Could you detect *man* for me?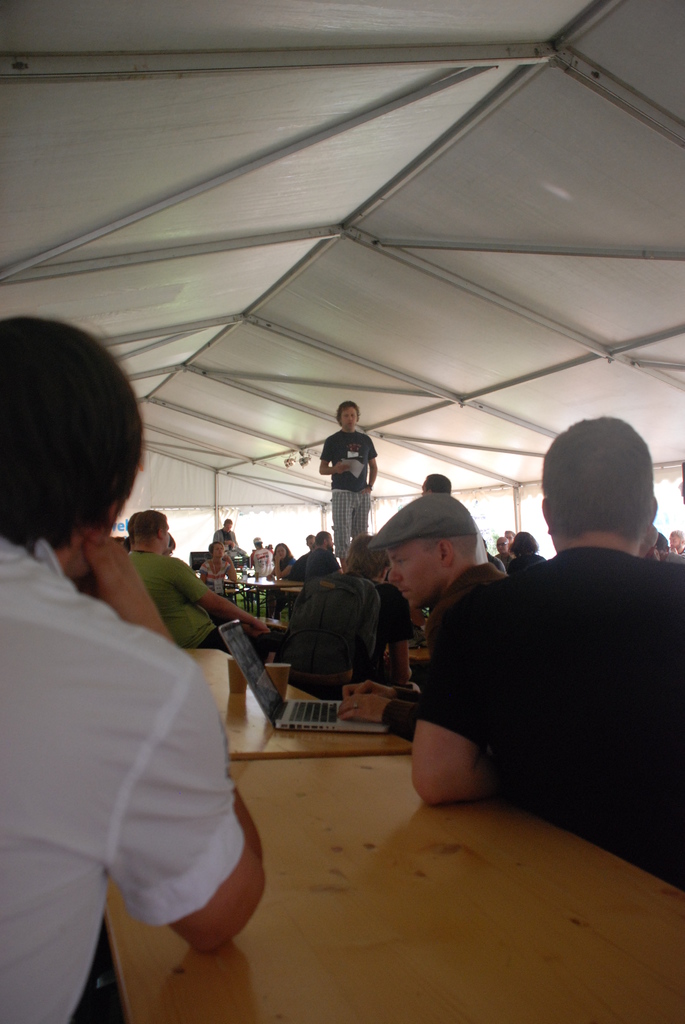
Detection result: (x1=359, y1=506, x2=492, y2=614).
